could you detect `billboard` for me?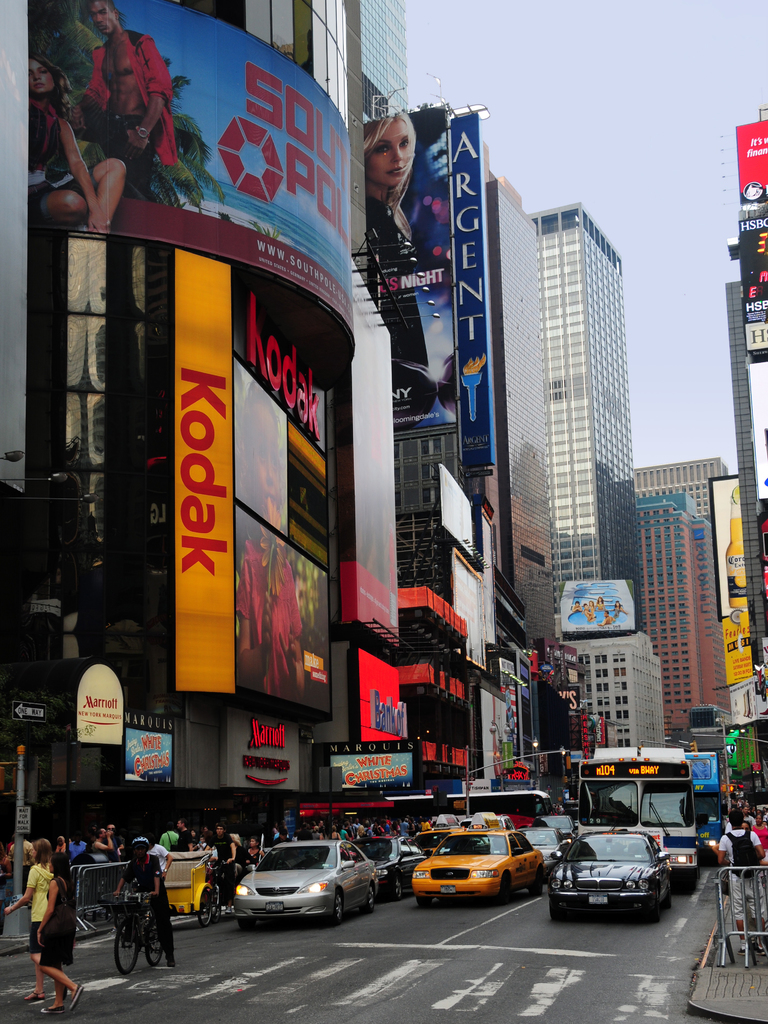
Detection result: crop(737, 122, 767, 202).
